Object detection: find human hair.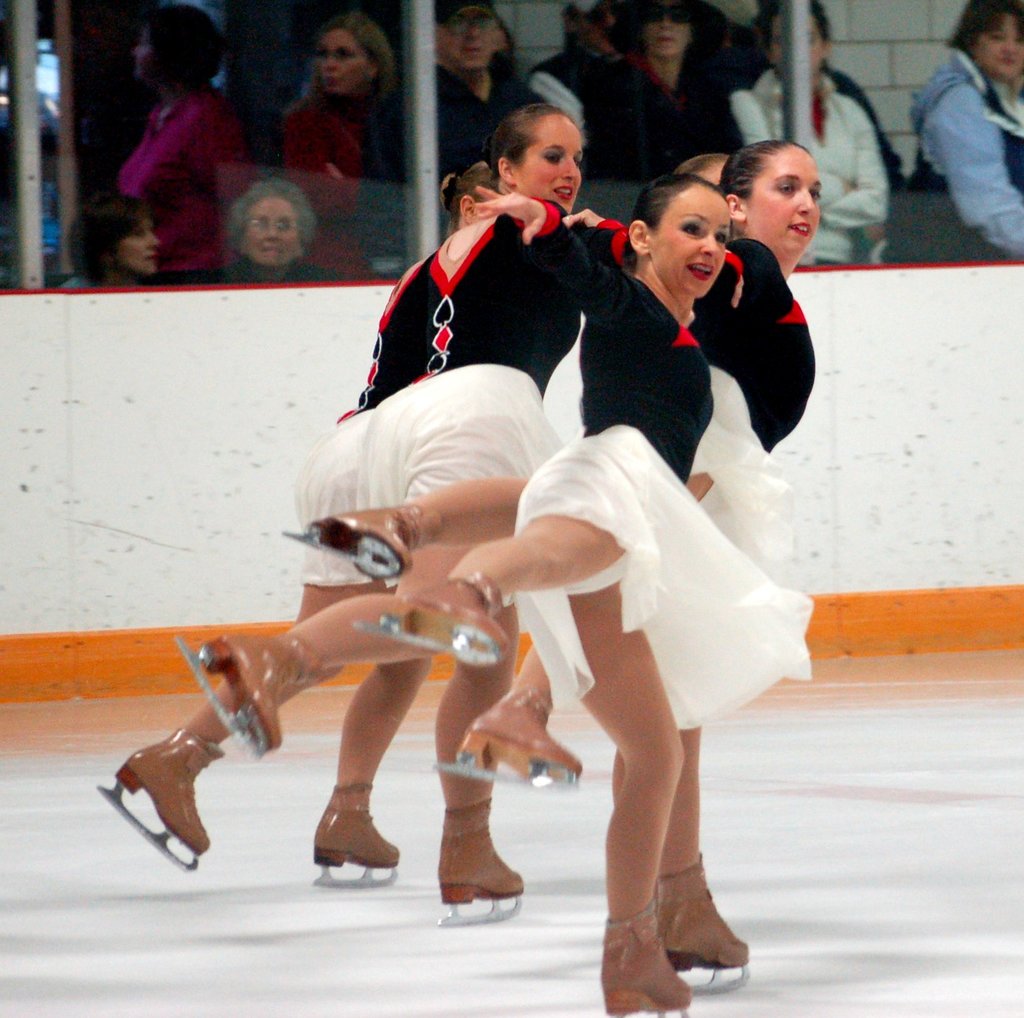
[left=218, top=167, right=318, bottom=239].
